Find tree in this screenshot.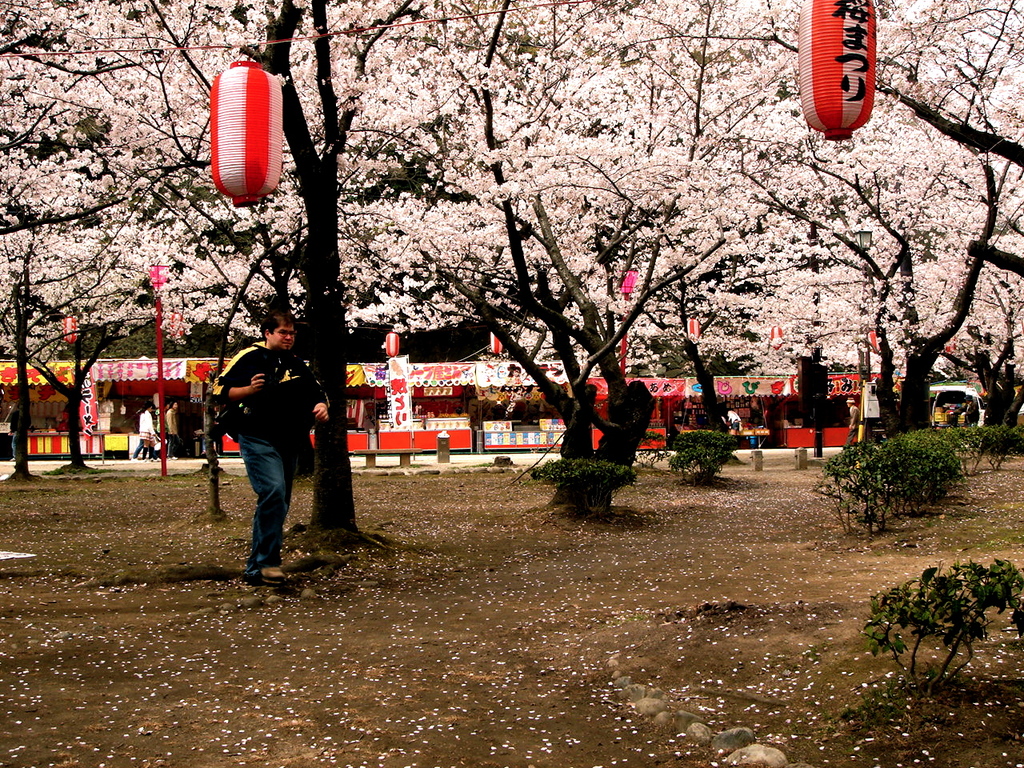
The bounding box for tree is locate(62, 0, 522, 541).
